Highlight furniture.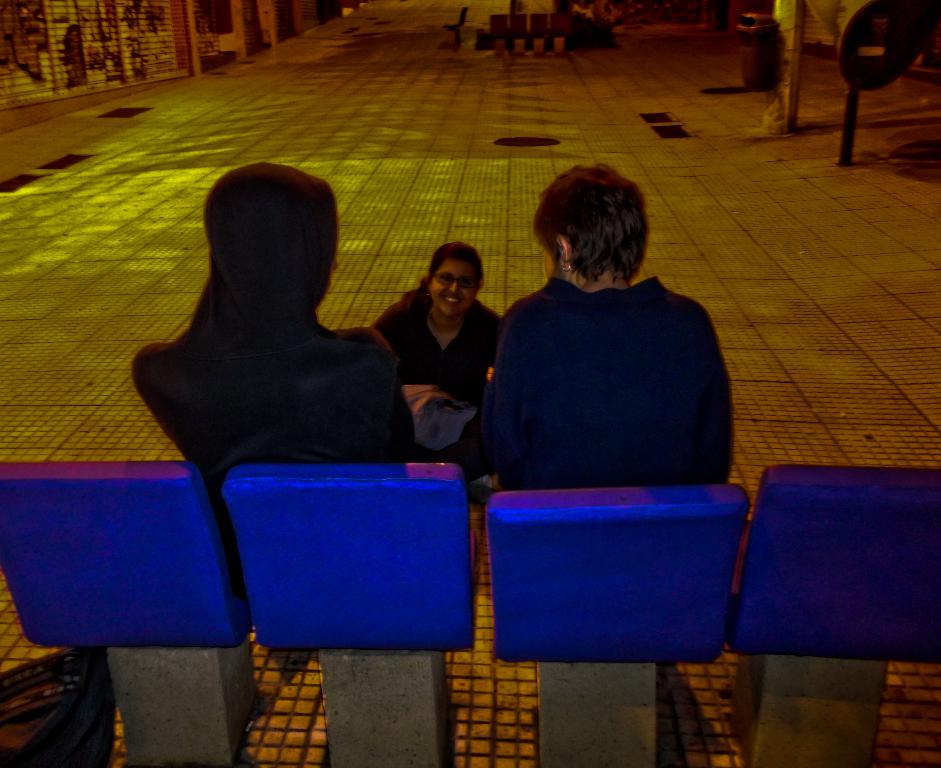
Highlighted region: bbox=(511, 14, 527, 56).
